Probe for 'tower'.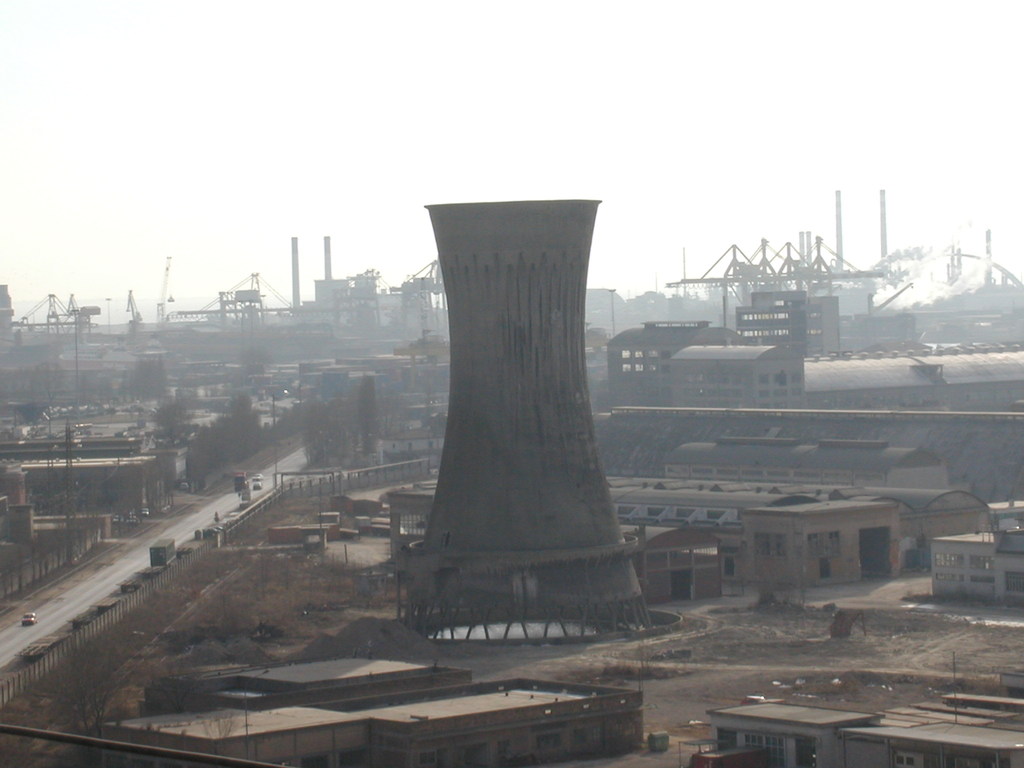
Probe result: rect(40, 286, 63, 363).
